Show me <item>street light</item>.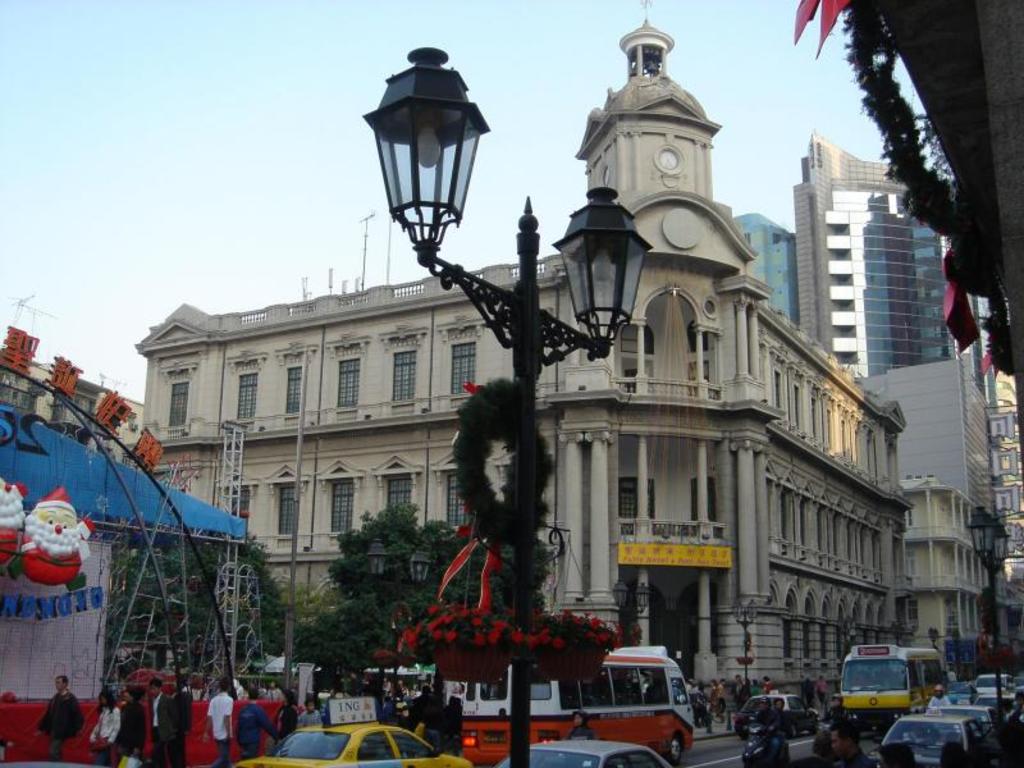
<item>street light</item> is here: 361:49:659:767.
